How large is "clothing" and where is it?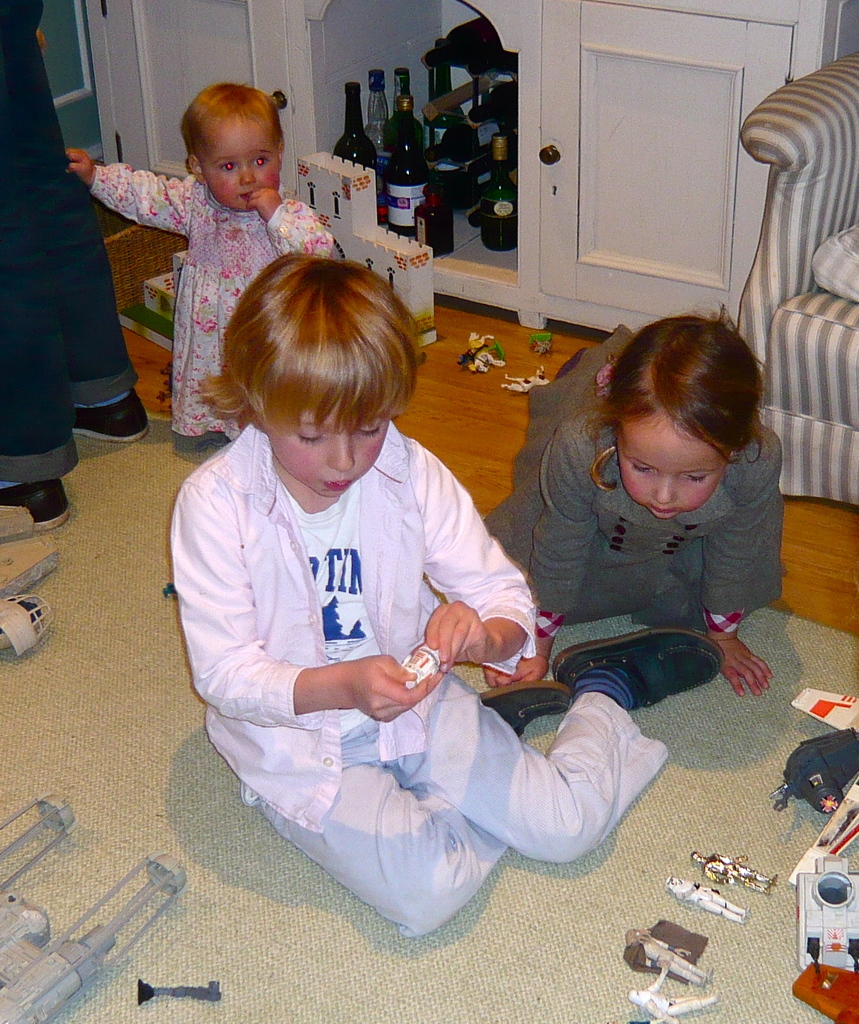
Bounding box: BBox(176, 362, 588, 879).
